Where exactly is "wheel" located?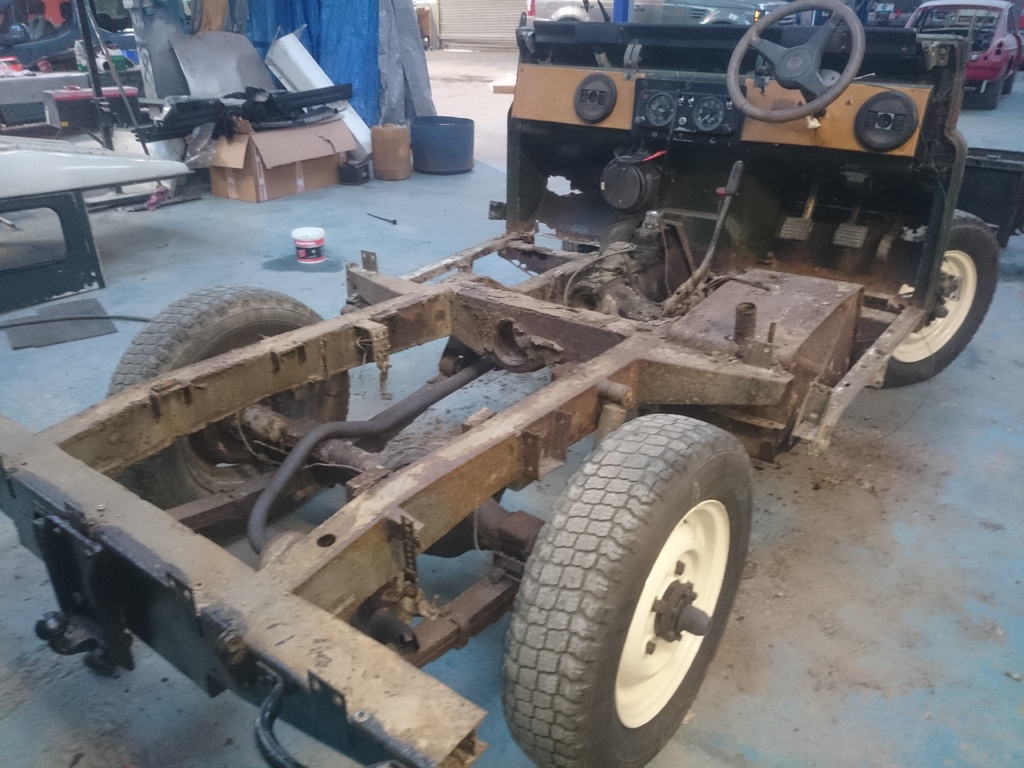
Its bounding box is bbox(102, 284, 358, 547).
